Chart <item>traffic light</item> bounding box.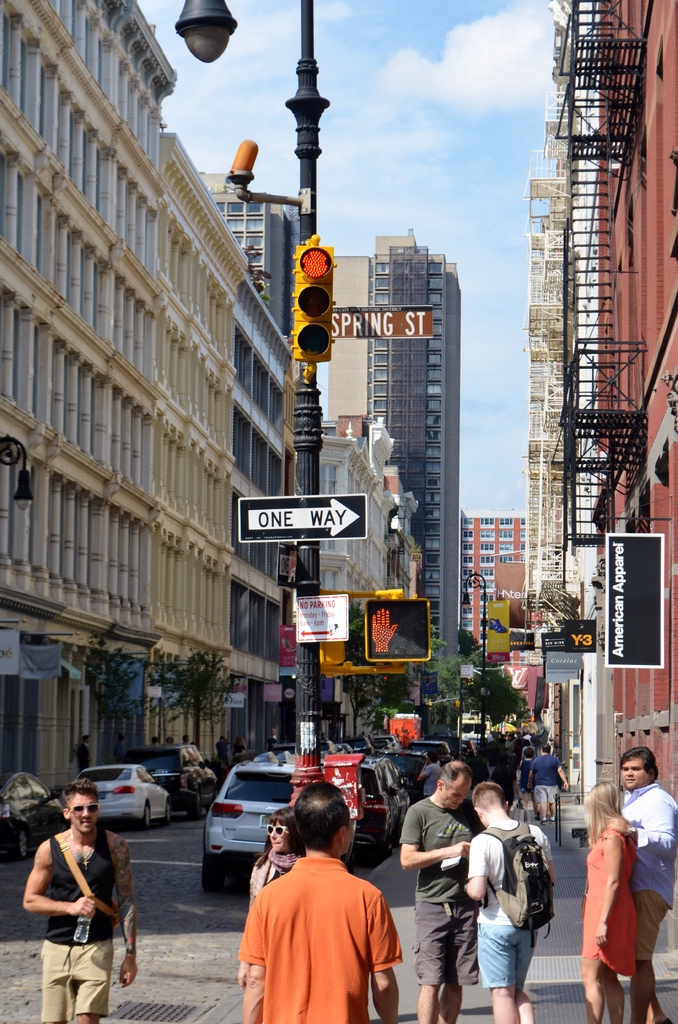
Charted: (319, 643, 344, 665).
